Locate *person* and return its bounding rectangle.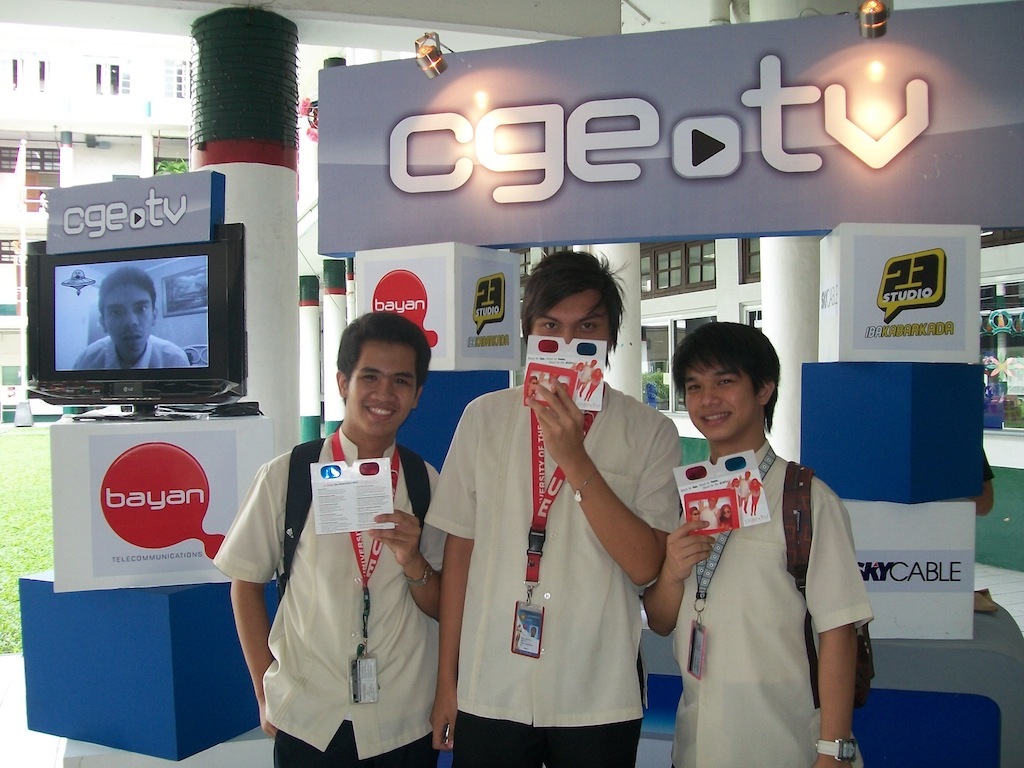
crop(428, 241, 684, 767).
